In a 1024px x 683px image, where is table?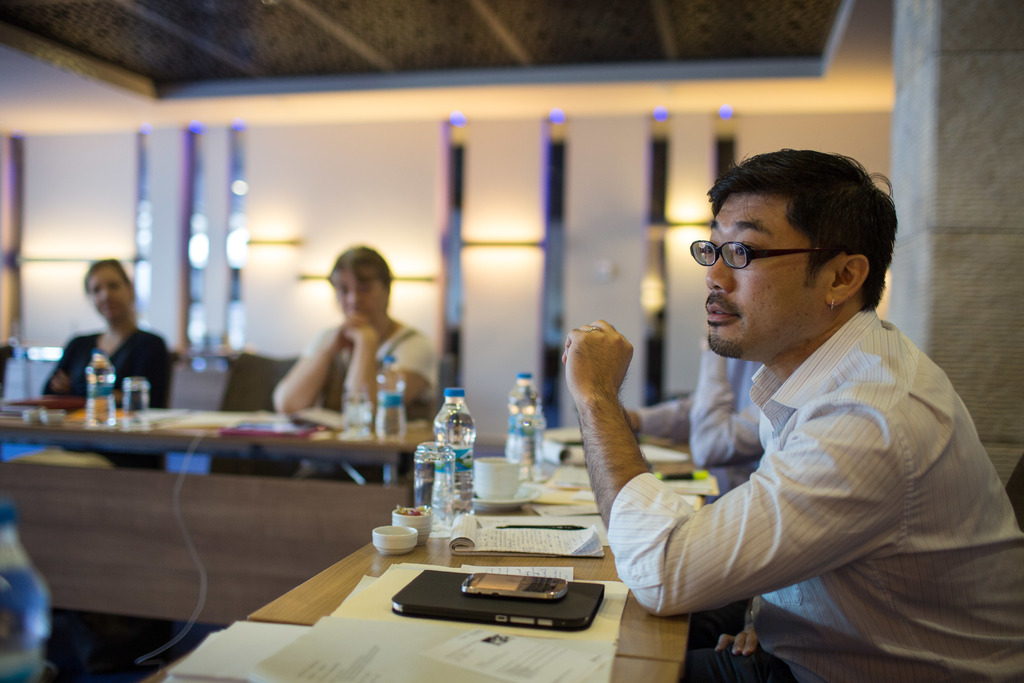
[134,431,776,682].
